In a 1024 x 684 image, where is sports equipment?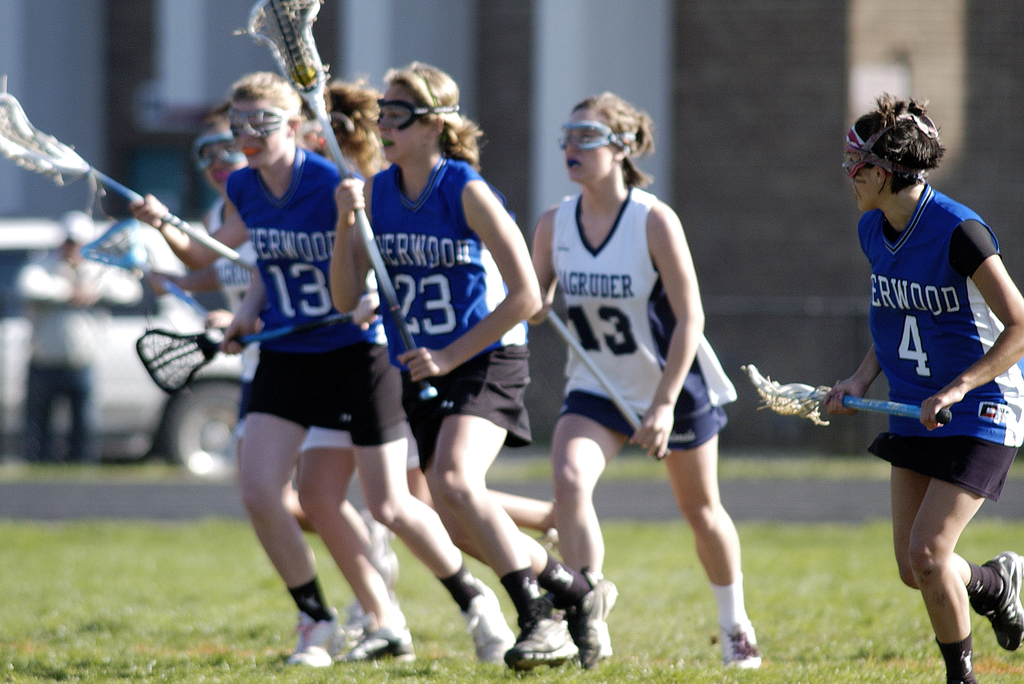
region(738, 360, 951, 426).
